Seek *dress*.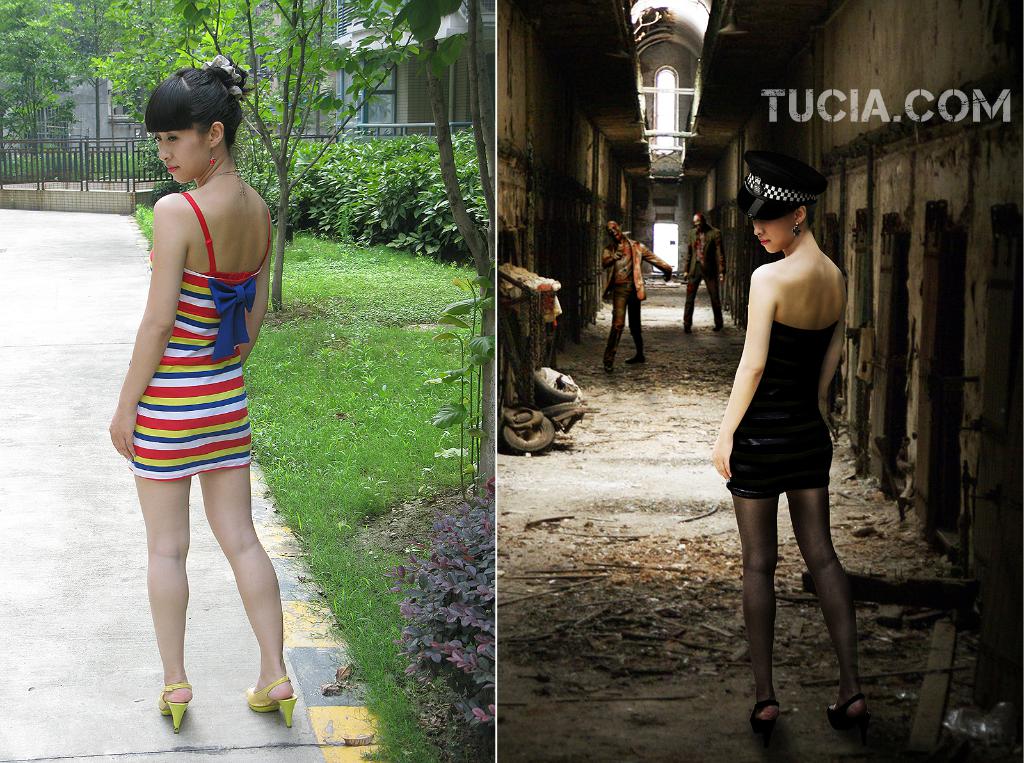
left=724, top=318, right=839, bottom=504.
